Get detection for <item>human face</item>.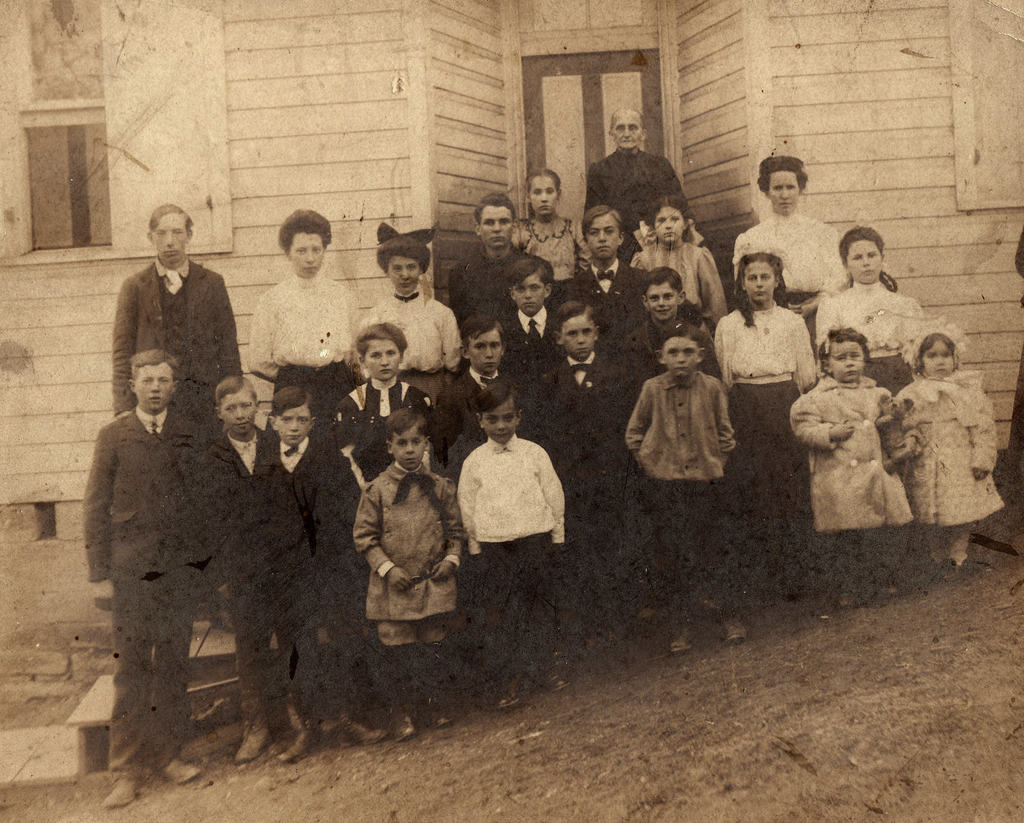
Detection: <box>557,310,600,362</box>.
